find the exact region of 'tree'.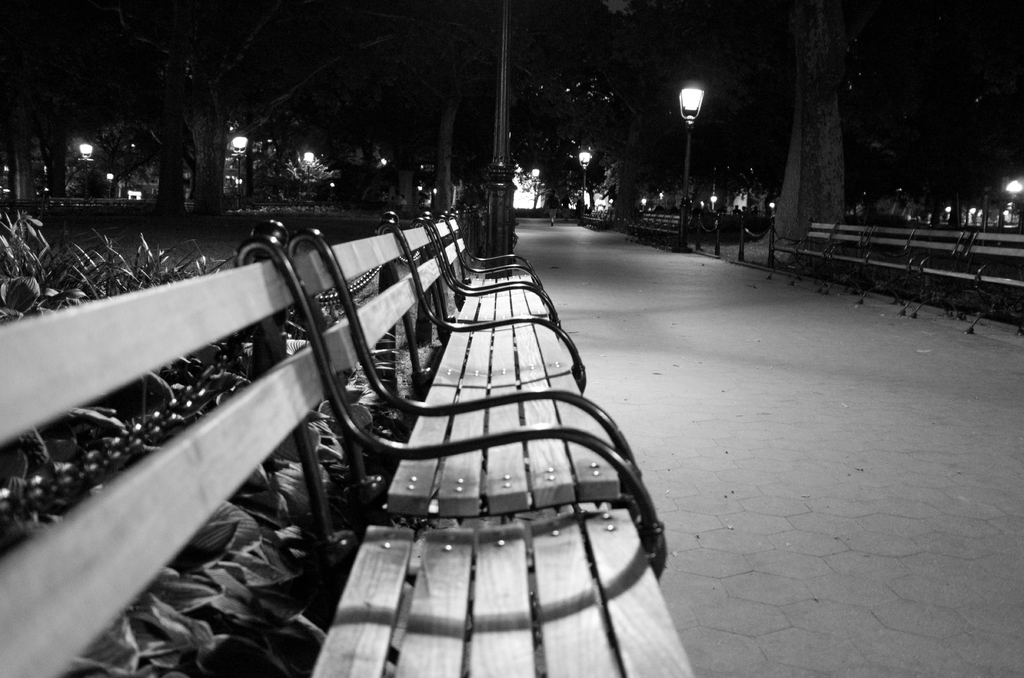
Exact region: 745/0/866/249.
